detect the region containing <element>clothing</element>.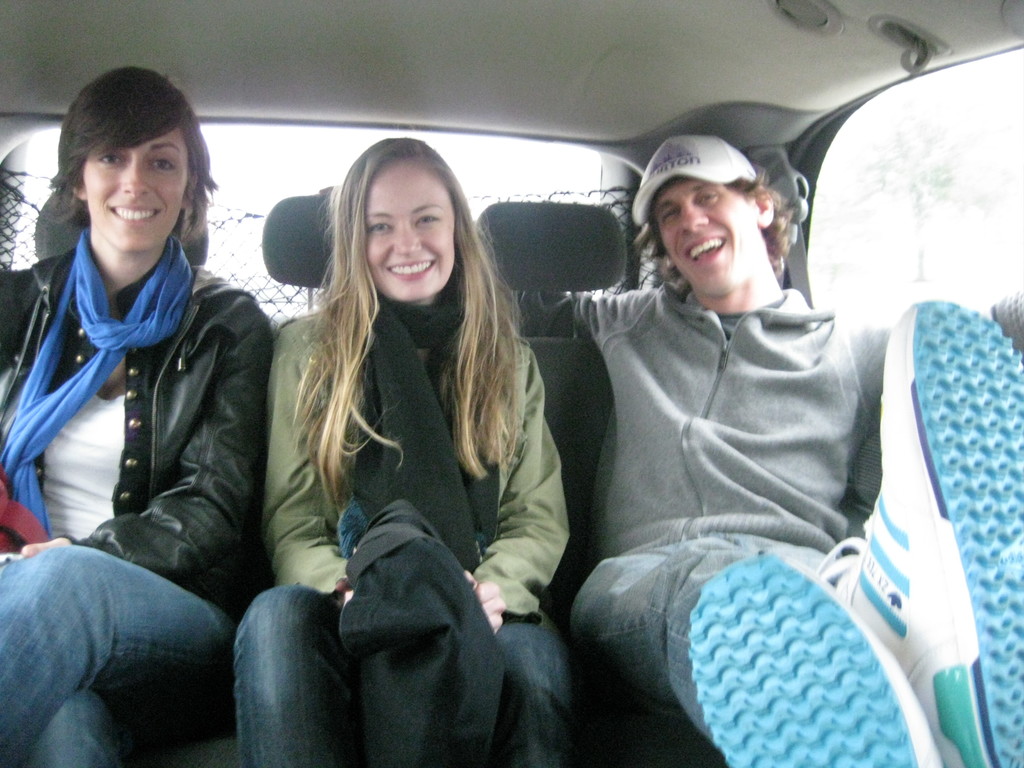
<bbox>0, 229, 280, 767</bbox>.
